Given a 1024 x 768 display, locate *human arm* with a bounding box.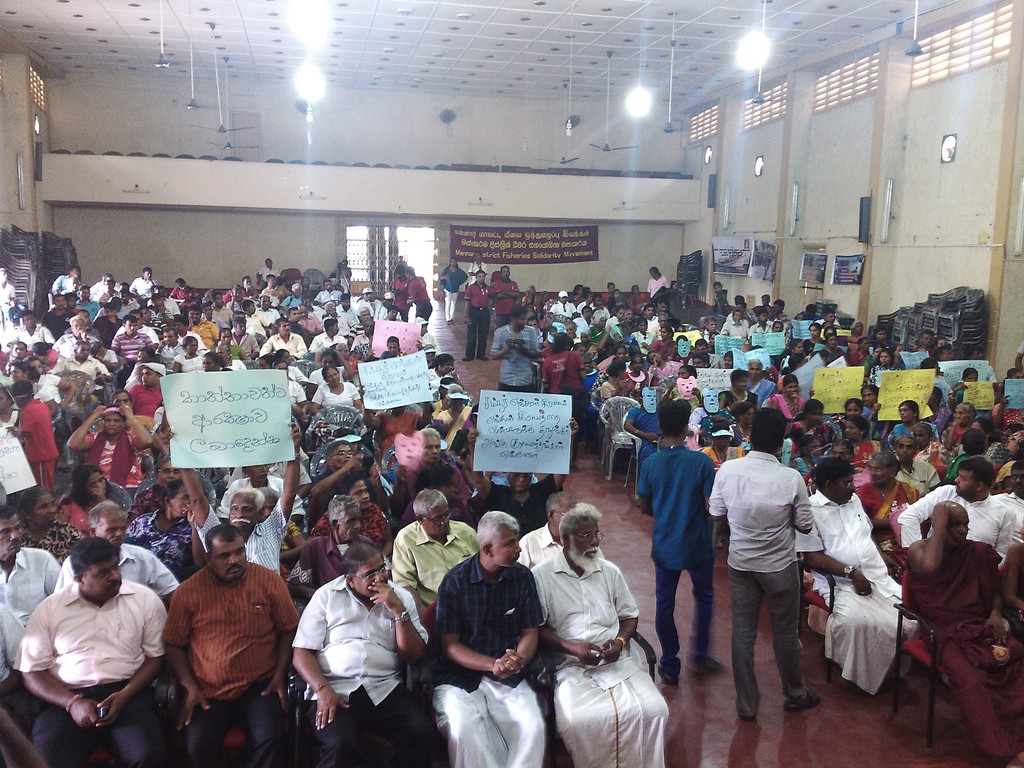
Located: (left=987, top=505, right=1018, bottom=561).
